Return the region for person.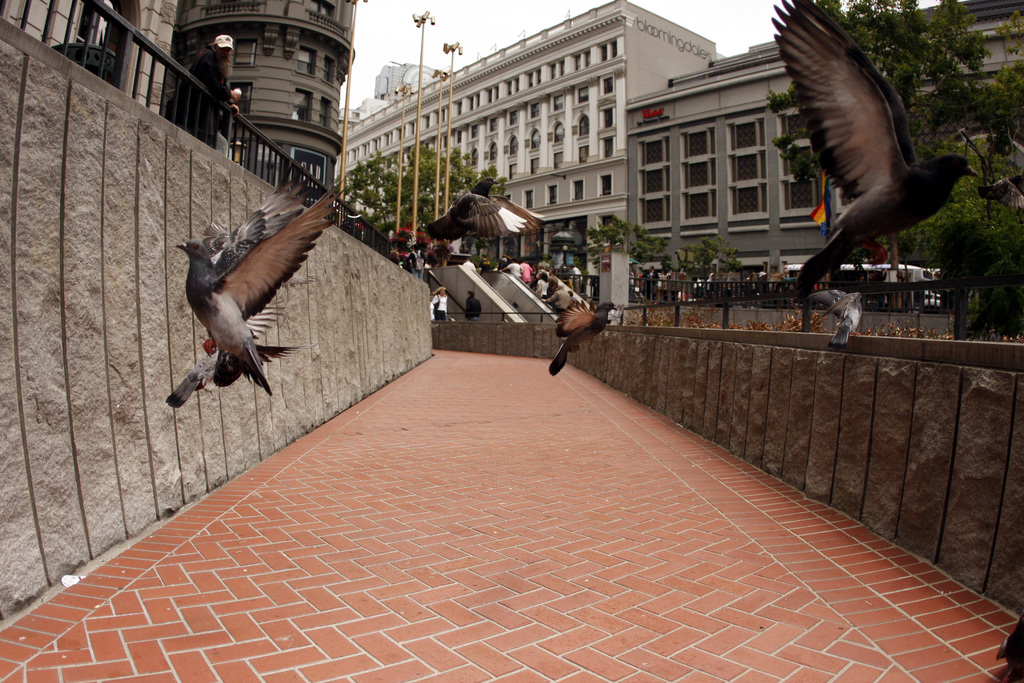
x1=479 y1=254 x2=494 y2=272.
